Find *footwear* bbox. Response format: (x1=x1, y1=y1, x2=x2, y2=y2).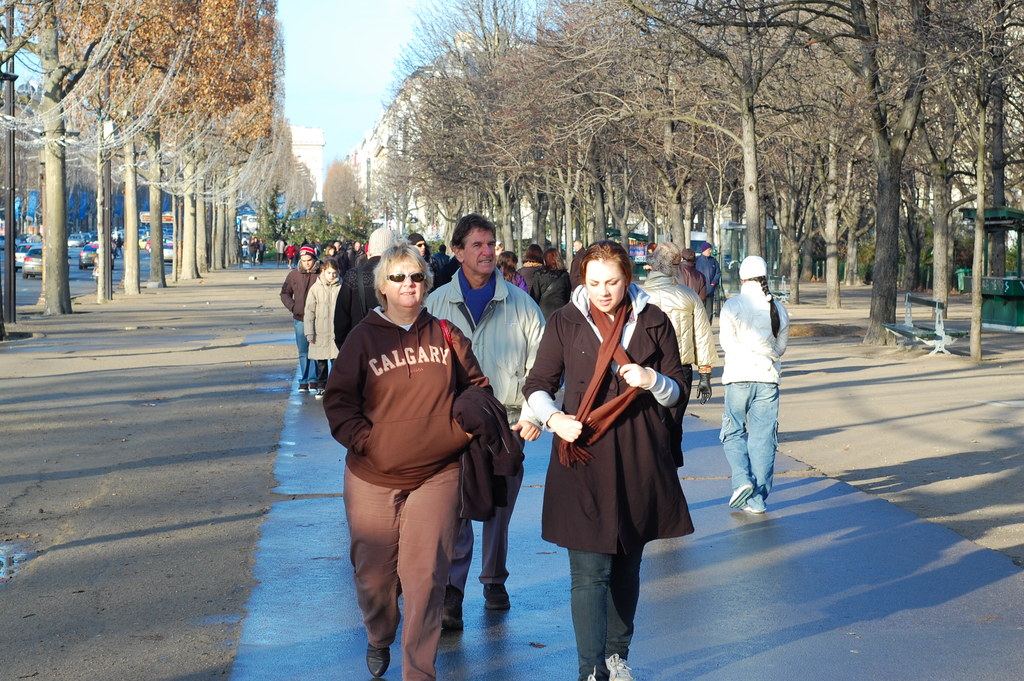
(x1=296, y1=382, x2=307, y2=395).
